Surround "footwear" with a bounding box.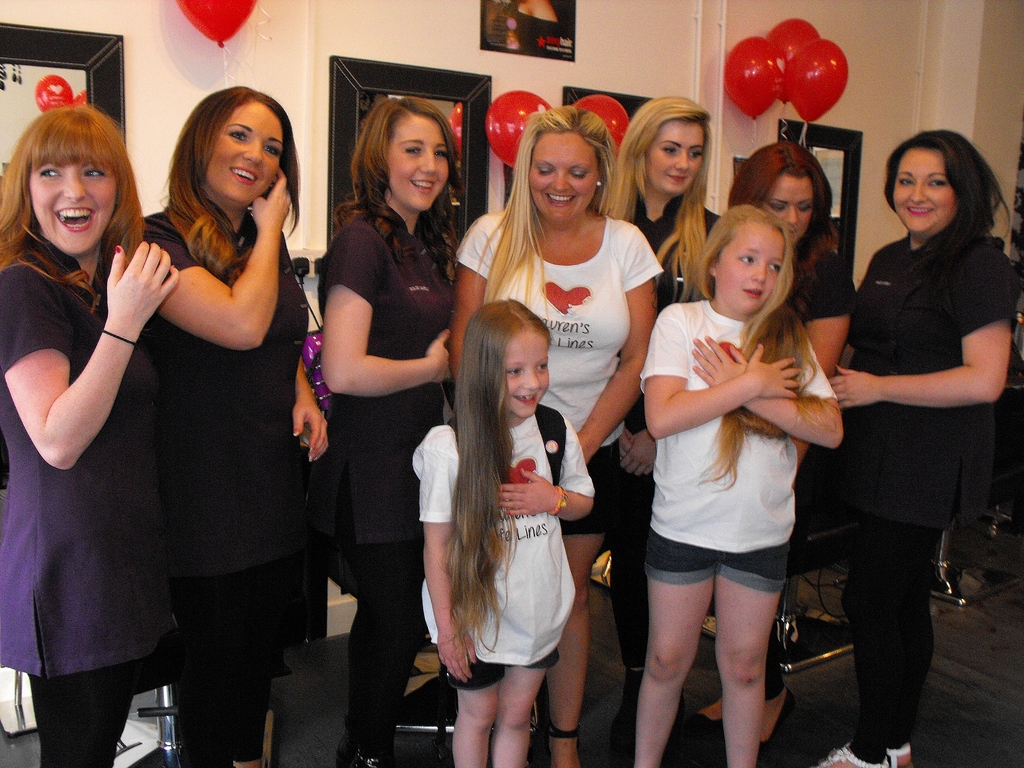
544/717/584/767.
